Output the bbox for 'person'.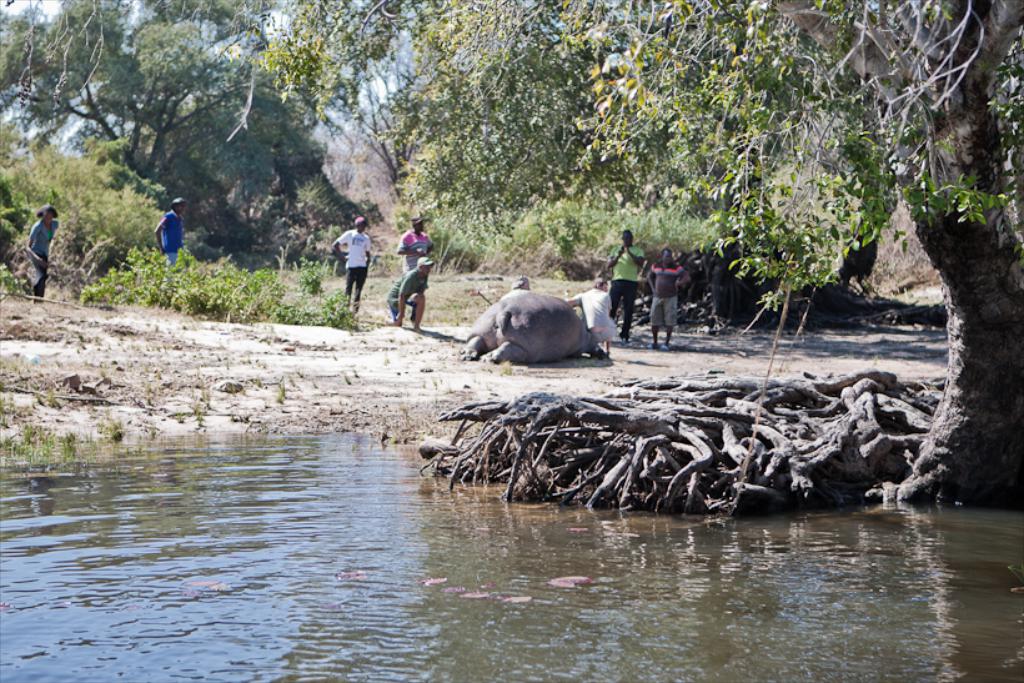
24,204,56,305.
